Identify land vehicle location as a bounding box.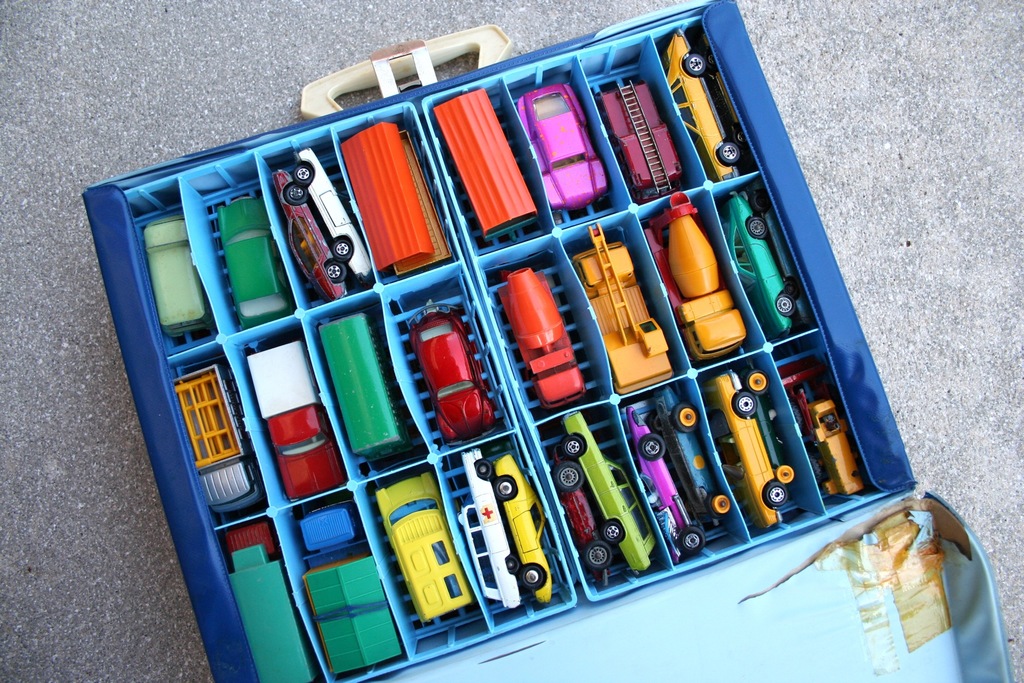
locate(626, 400, 703, 557).
